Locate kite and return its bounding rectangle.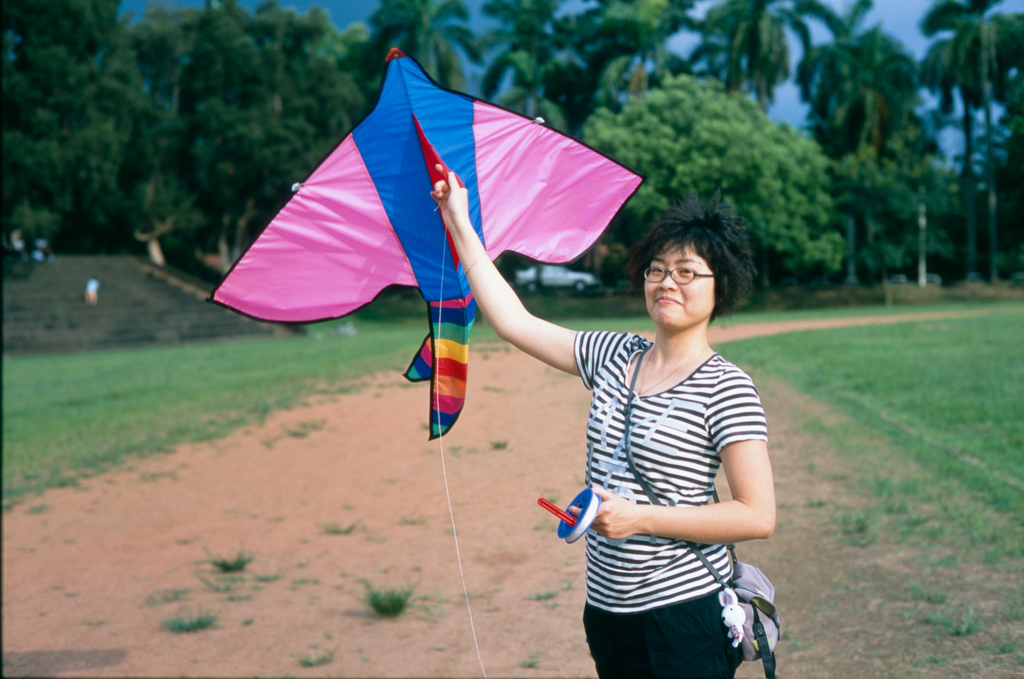
[204, 44, 646, 441].
